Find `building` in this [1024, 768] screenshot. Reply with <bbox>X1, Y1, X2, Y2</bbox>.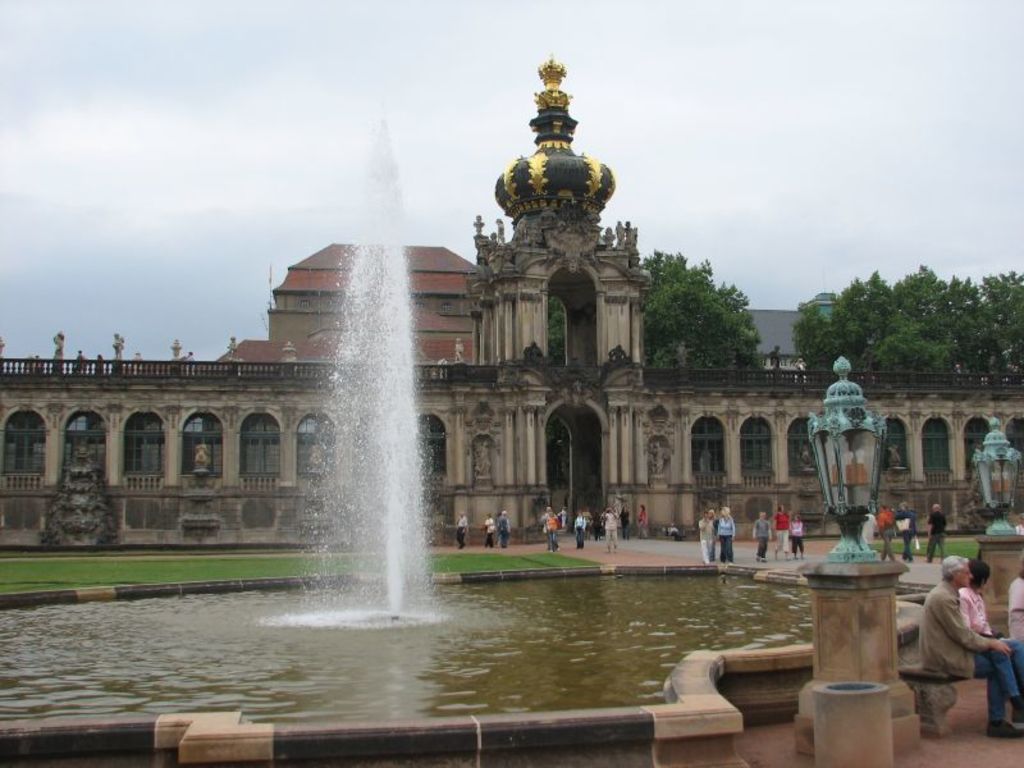
<bbox>748, 291, 838, 370</bbox>.
